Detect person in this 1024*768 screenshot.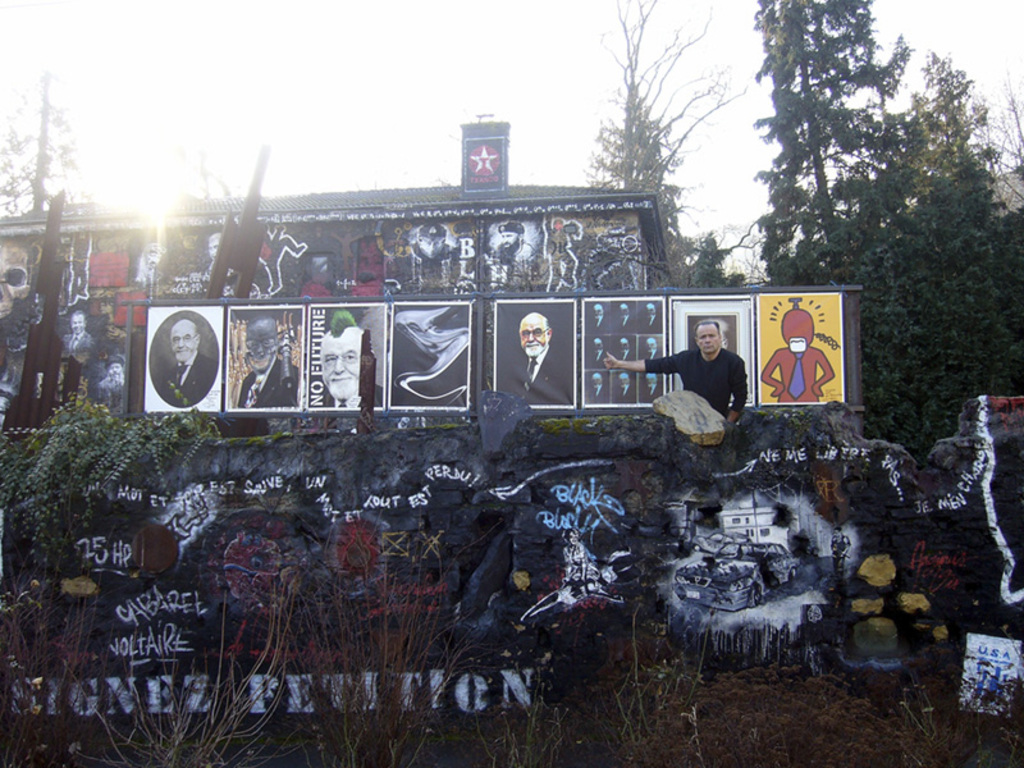
Detection: {"left": 541, "top": 218, "right": 573, "bottom": 291}.
